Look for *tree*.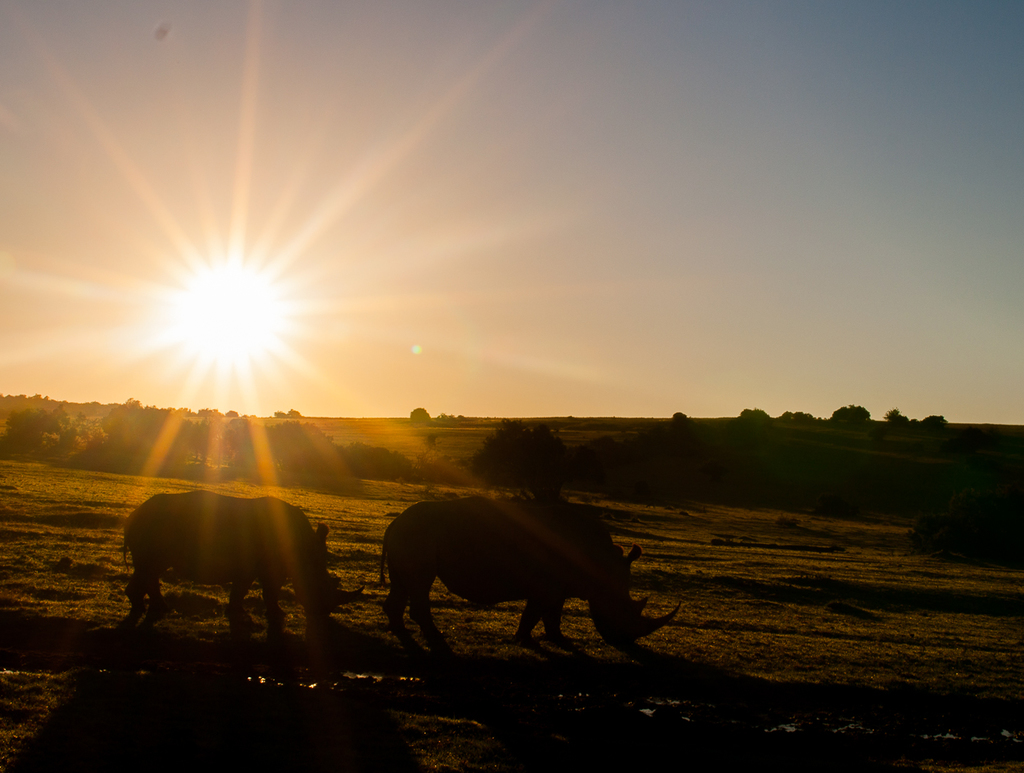
Found: region(736, 401, 772, 427).
